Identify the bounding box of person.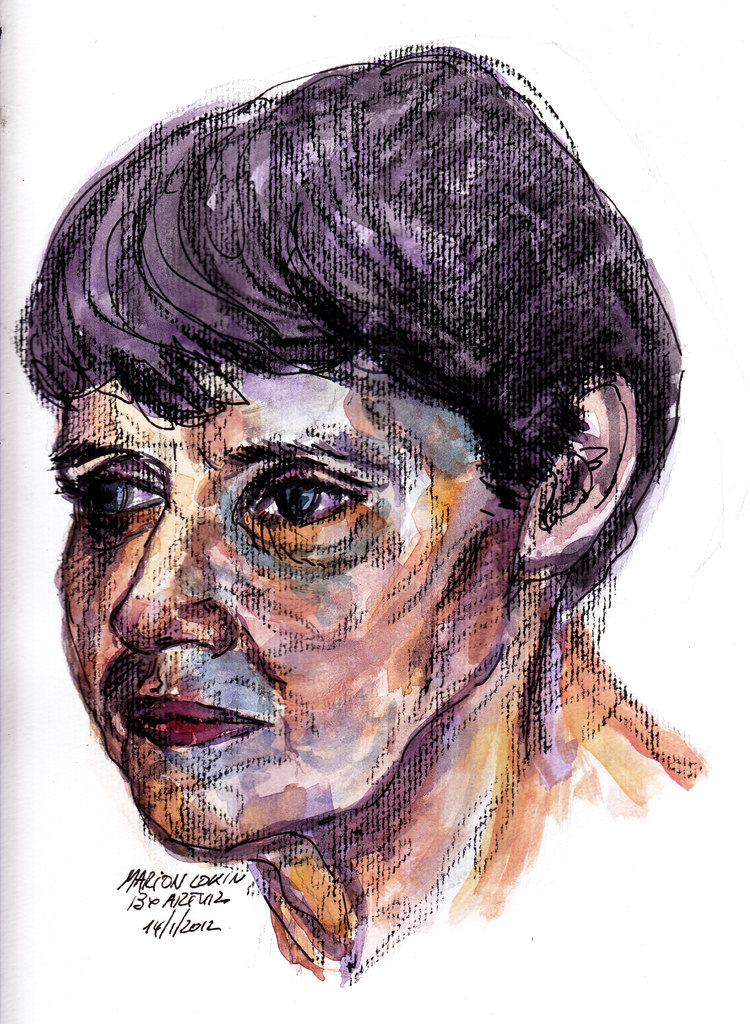
[x1=45, y1=42, x2=698, y2=978].
